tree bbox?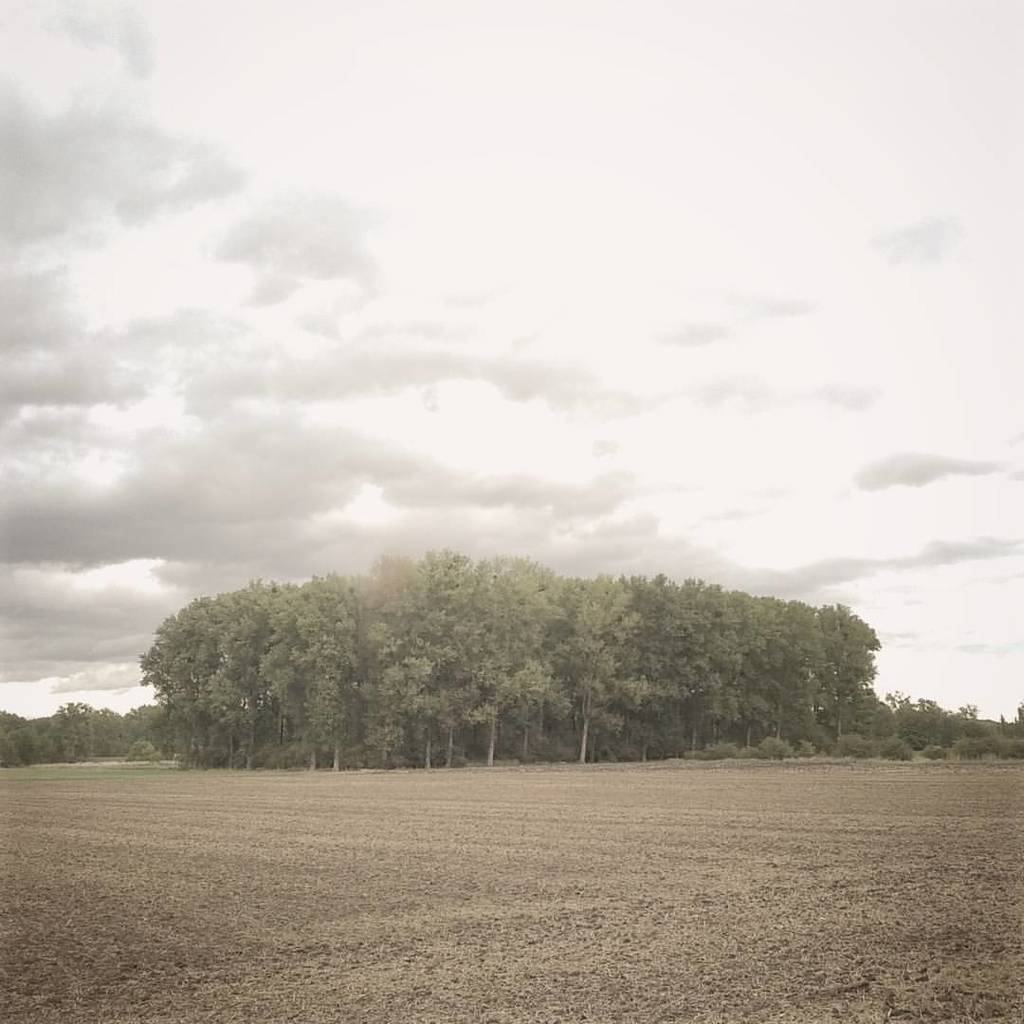
152/611/218/764
